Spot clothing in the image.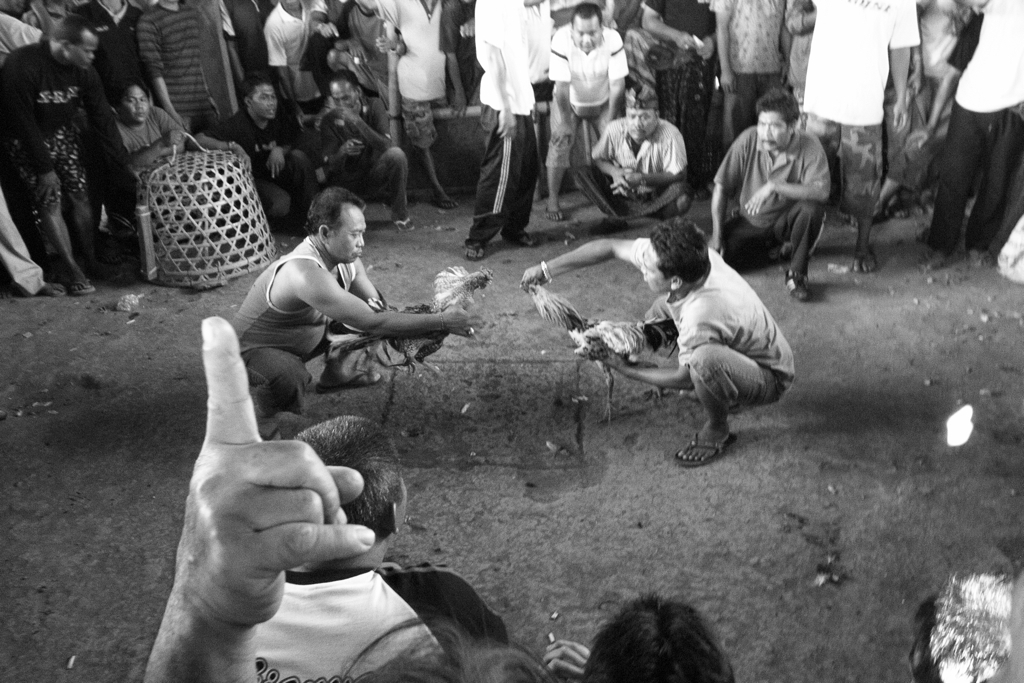
clothing found at left=255, top=566, right=515, bottom=682.
